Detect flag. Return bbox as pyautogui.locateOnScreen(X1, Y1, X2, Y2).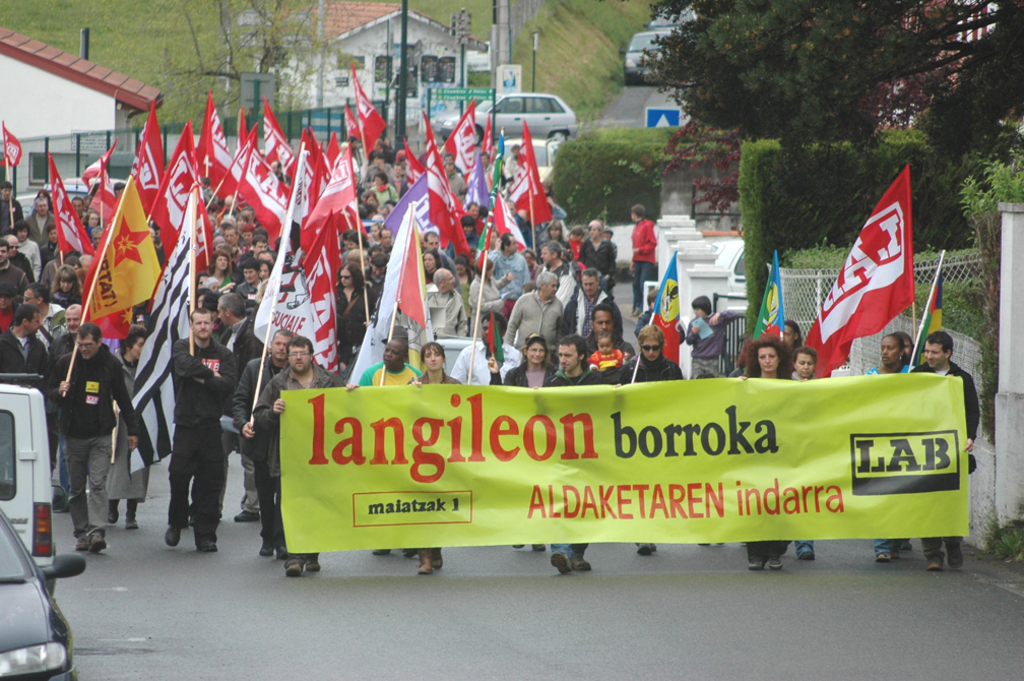
pyautogui.locateOnScreen(347, 61, 382, 152).
